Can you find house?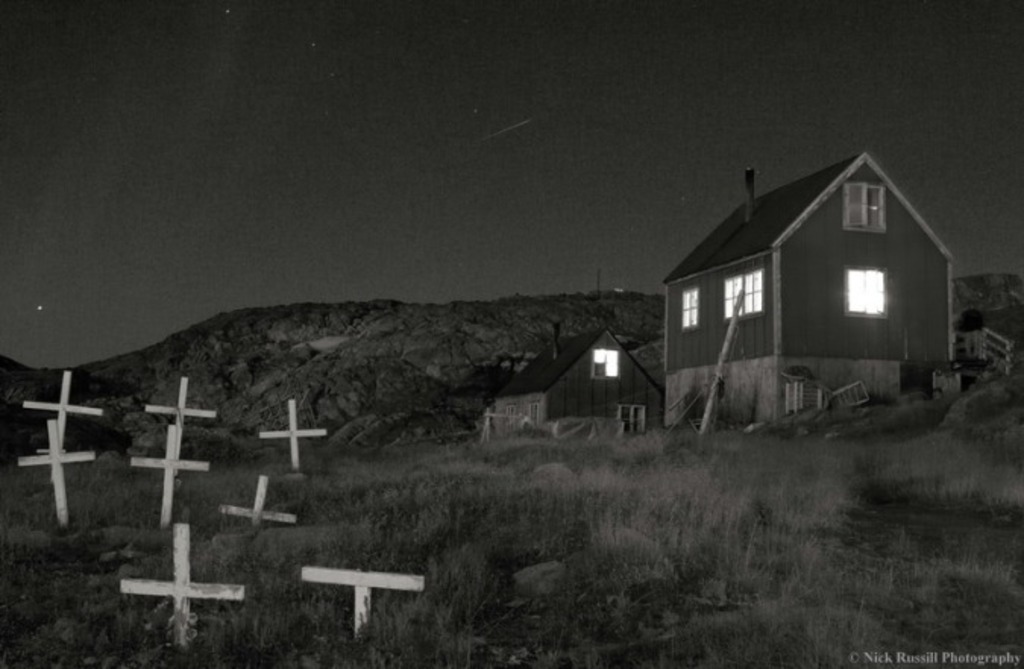
Yes, bounding box: Rect(481, 329, 663, 414).
